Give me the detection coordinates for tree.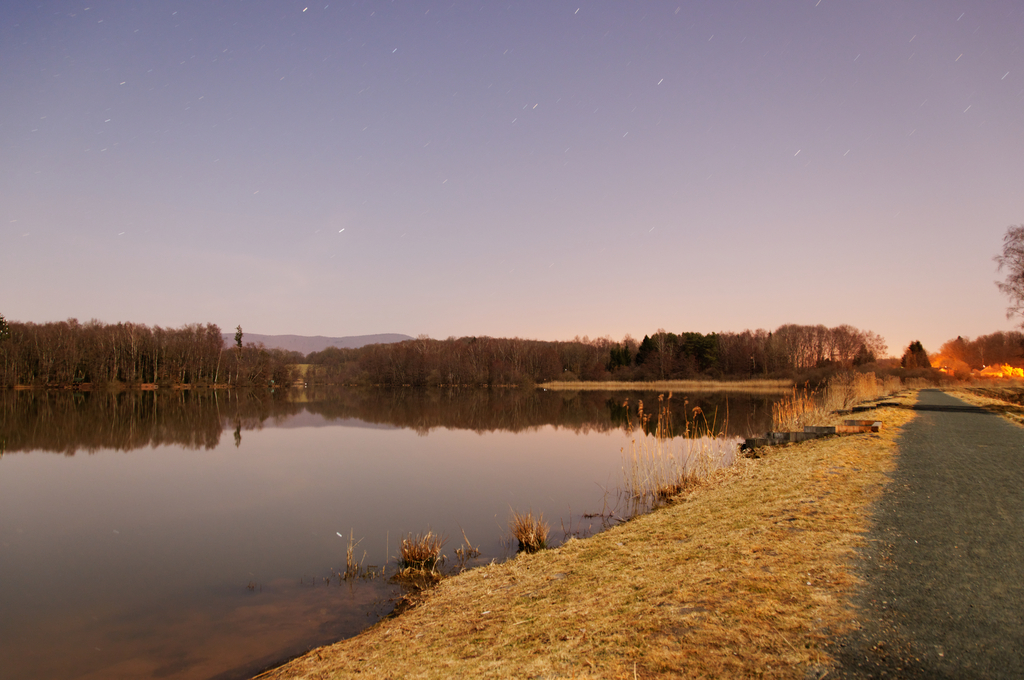
[left=903, top=337, right=931, bottom=369].
